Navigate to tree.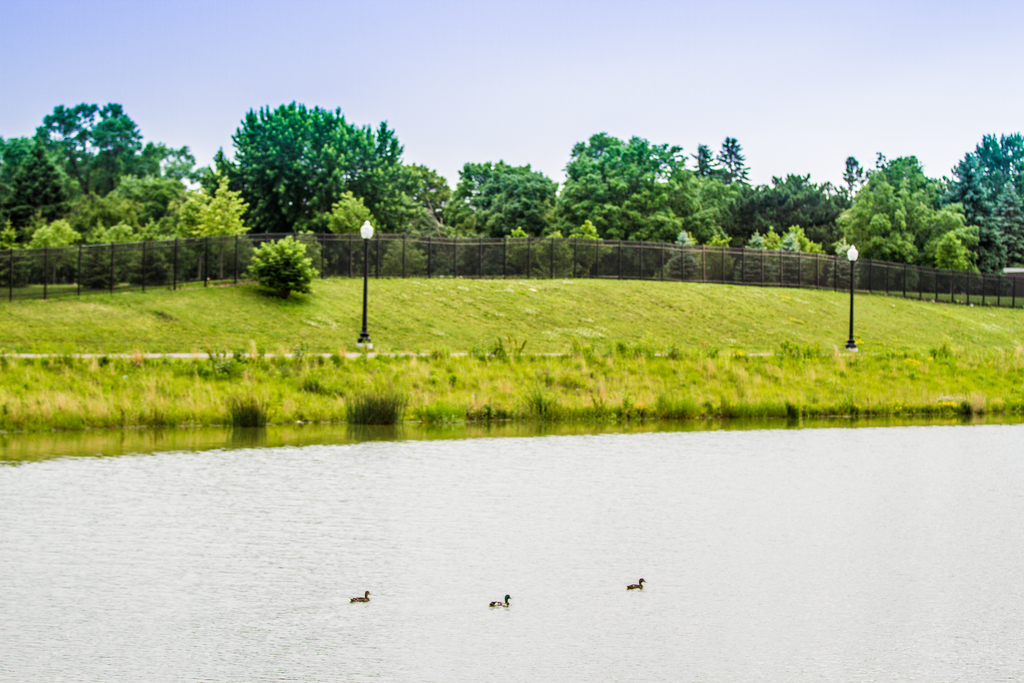
Navigation target: Rect(819, 151, 867, 225).
